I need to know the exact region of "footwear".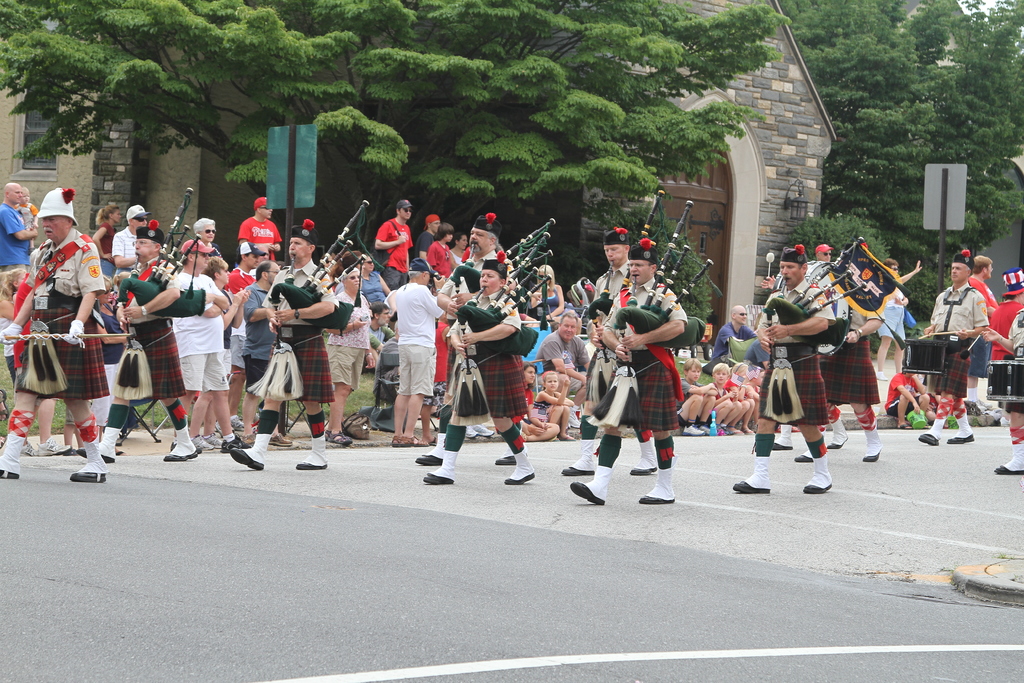
Region: 392 425 402 449.
